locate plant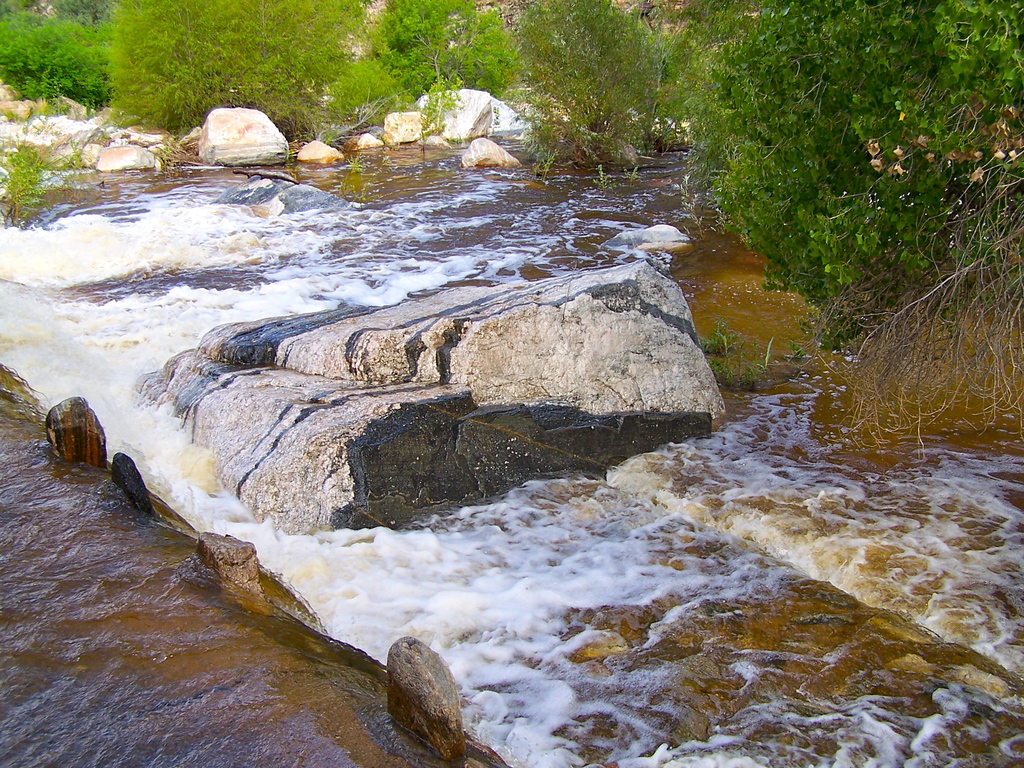
rect(339, 180, 366, 203)
